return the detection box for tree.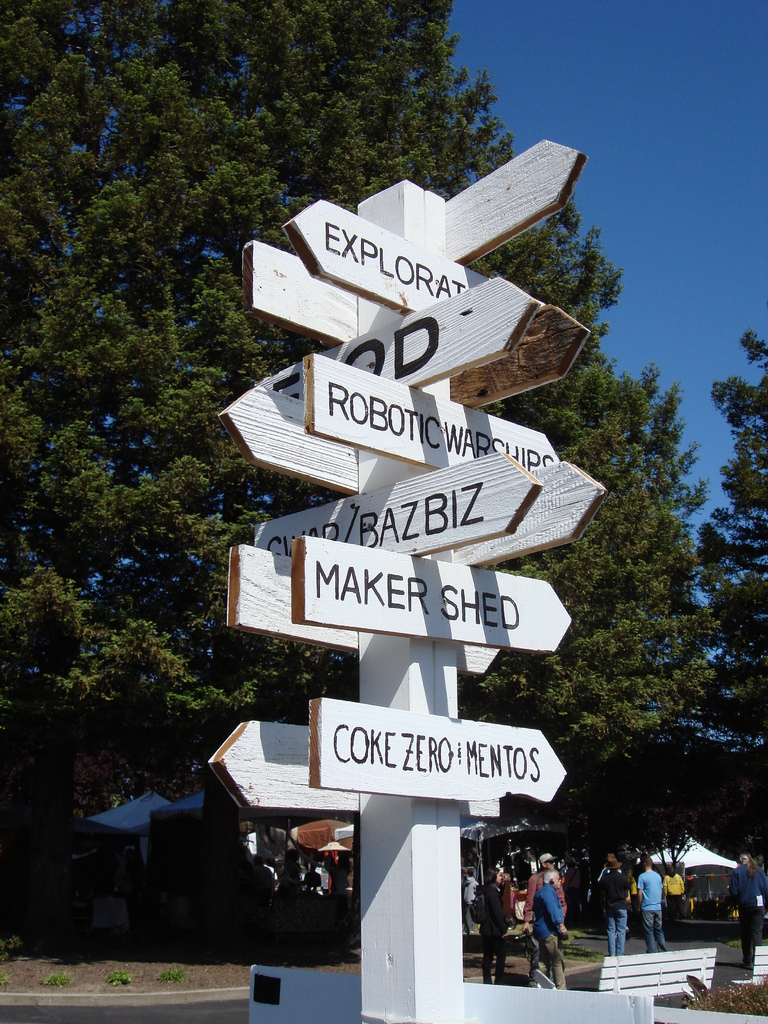
(x1=0, y1=0, x2=706, y2=947).
